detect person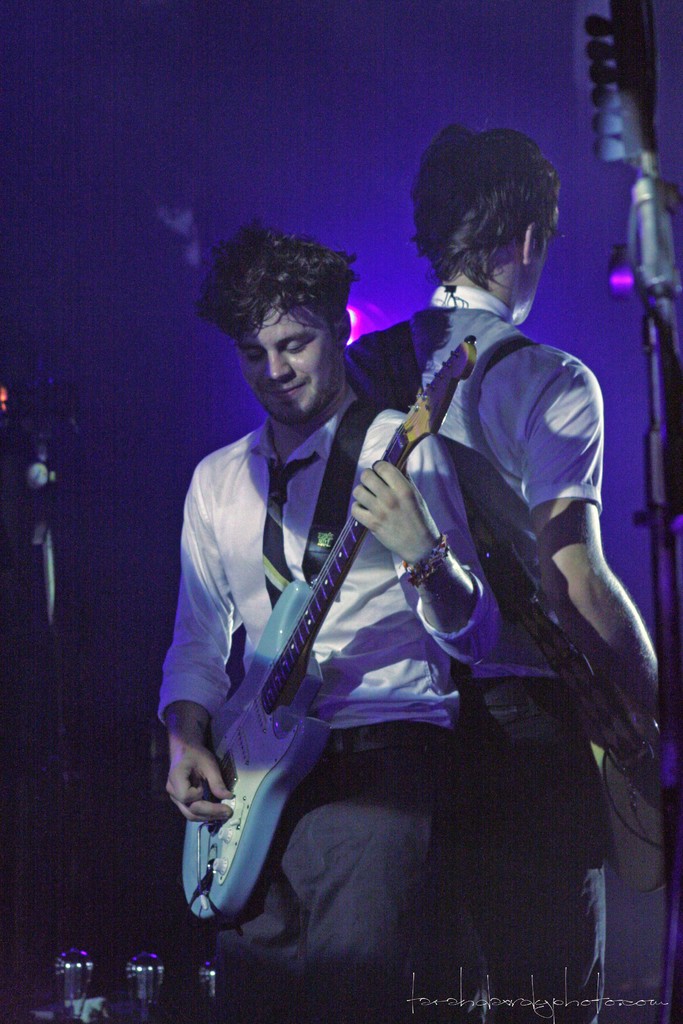
[x1=170, y1=241, x2=494, y2=963]
